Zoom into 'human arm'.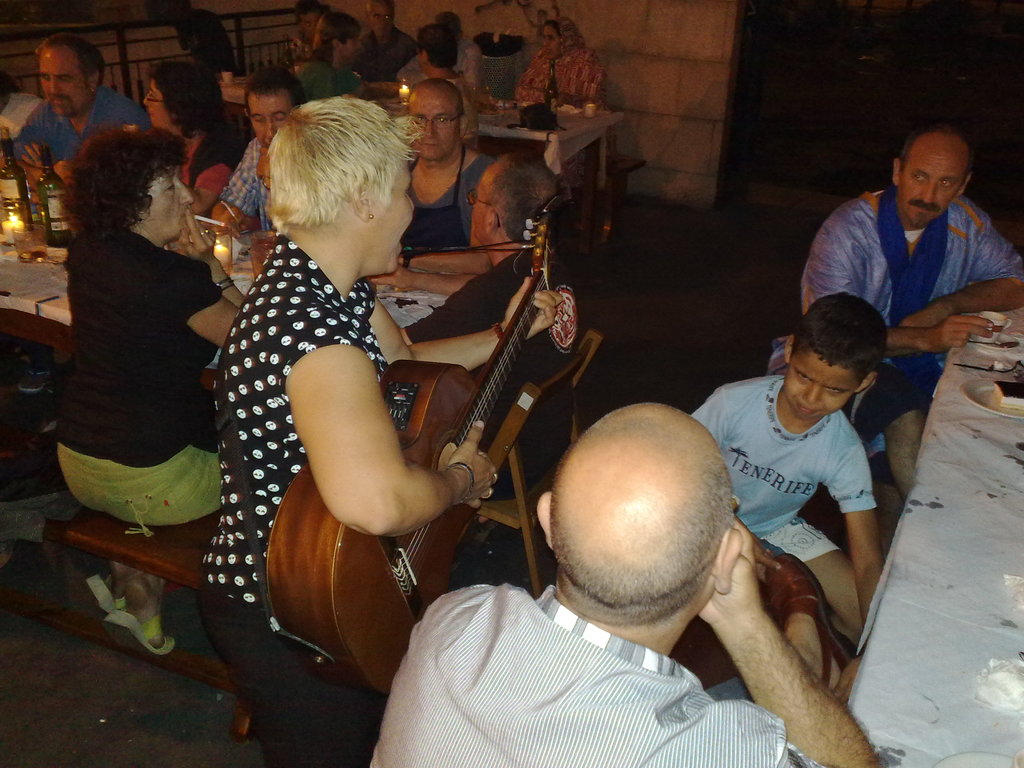
Zoom target: Rect(276, 299, 504, 534).
